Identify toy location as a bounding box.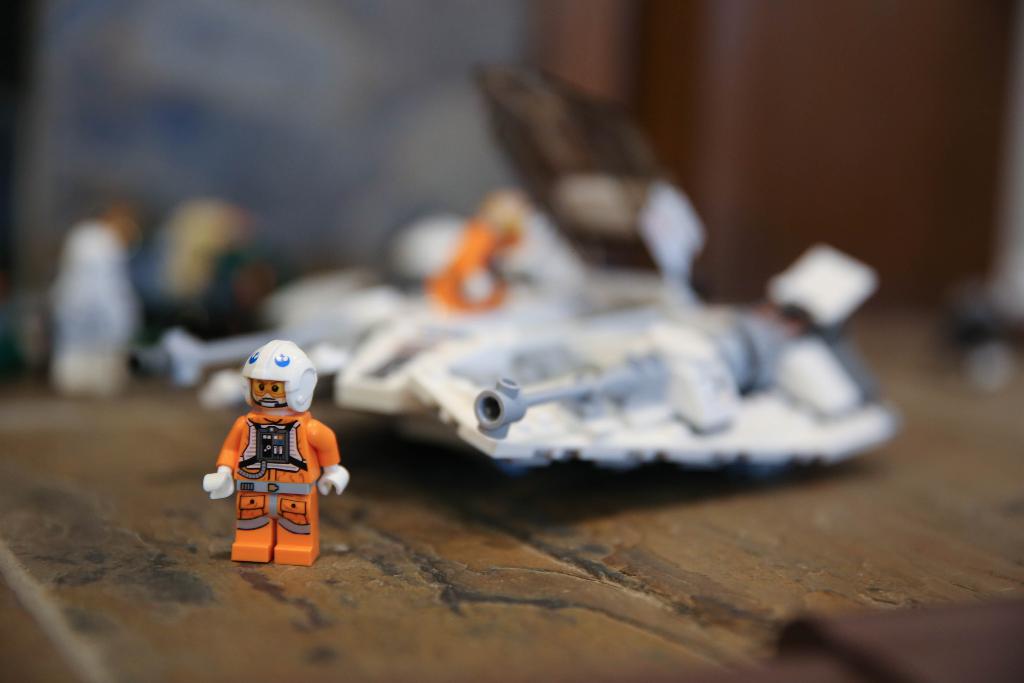
crop(218, 345, 341, 568).
